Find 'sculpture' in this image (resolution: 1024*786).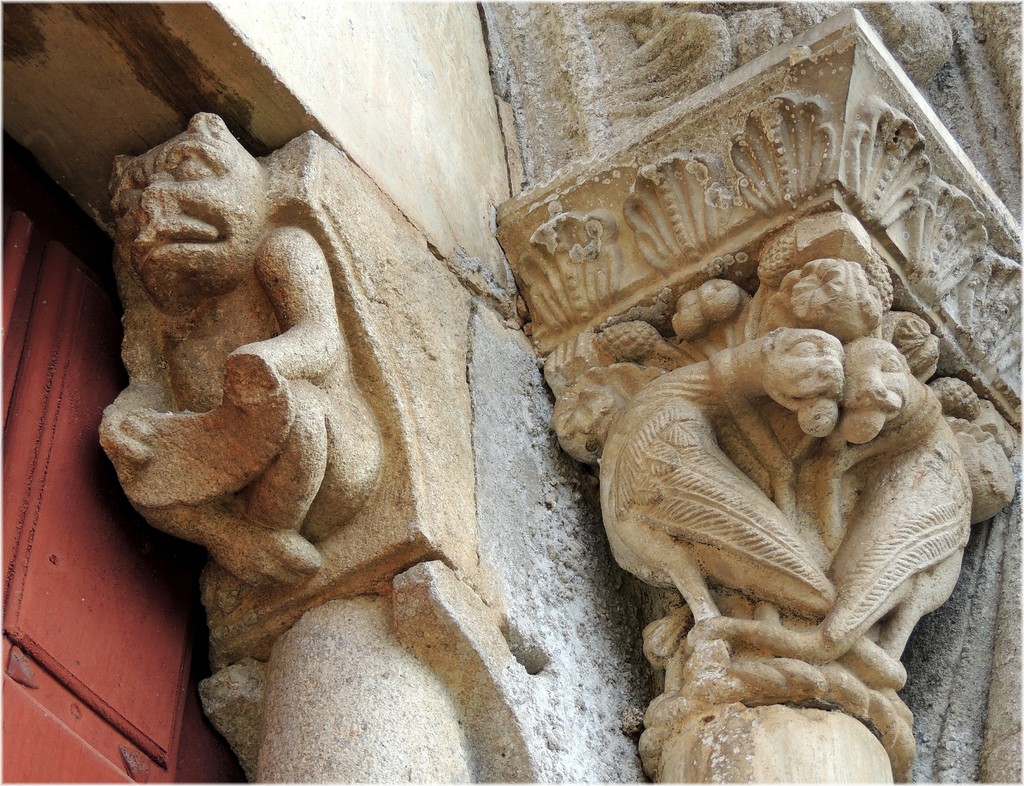
box=[100, 79, 470, 705].
